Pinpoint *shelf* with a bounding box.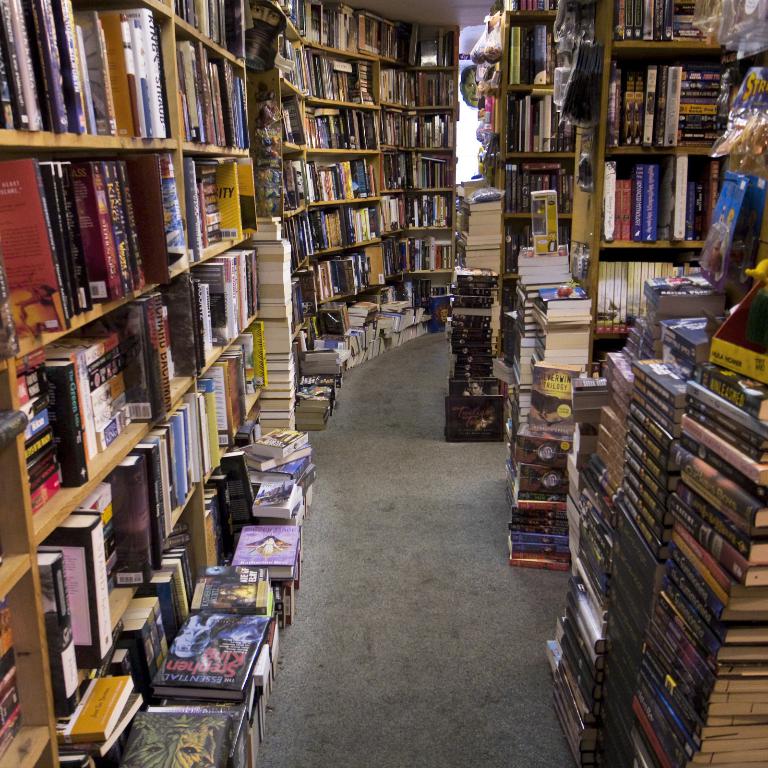
{"left": 0, "top": 0, "right": 274, "bottom": 767}.
